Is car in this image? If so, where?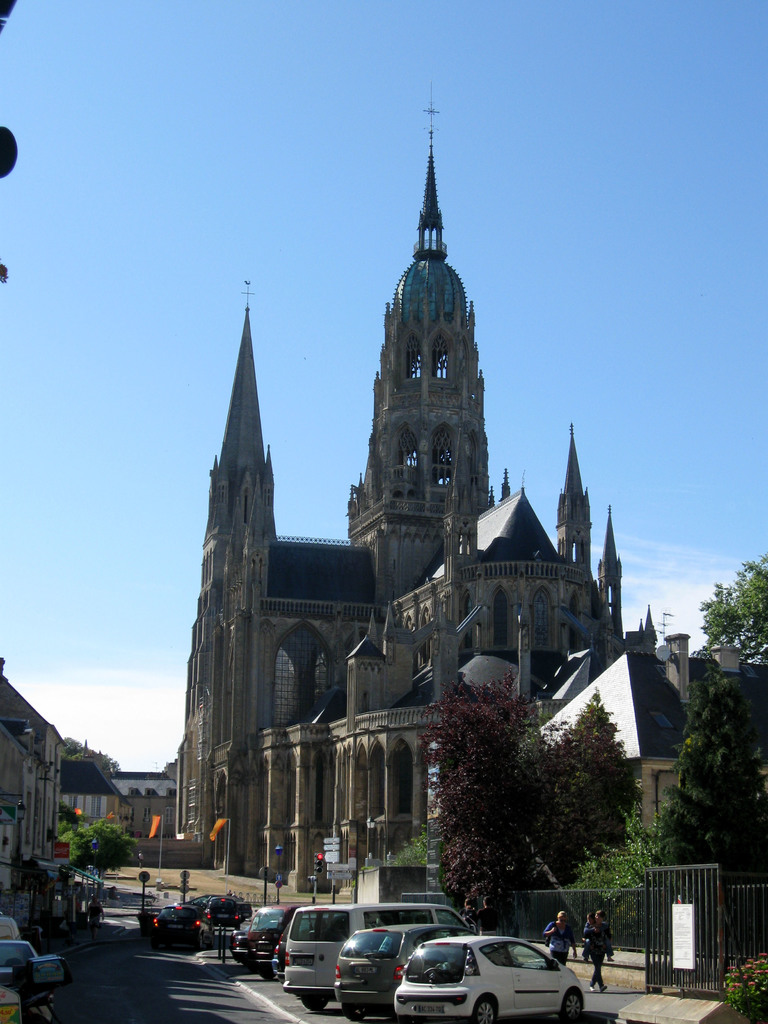
Yes, at (x1=0, y1=937, x2=67, y2=998).
